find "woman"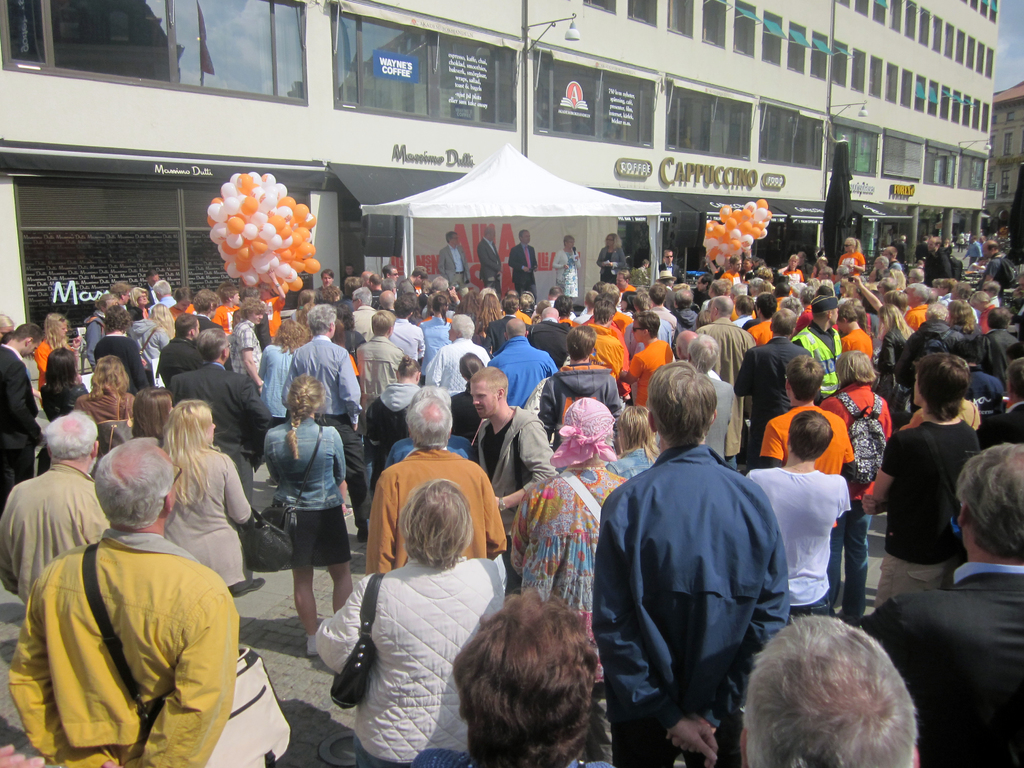
rect(334, 303, 362, 356)
